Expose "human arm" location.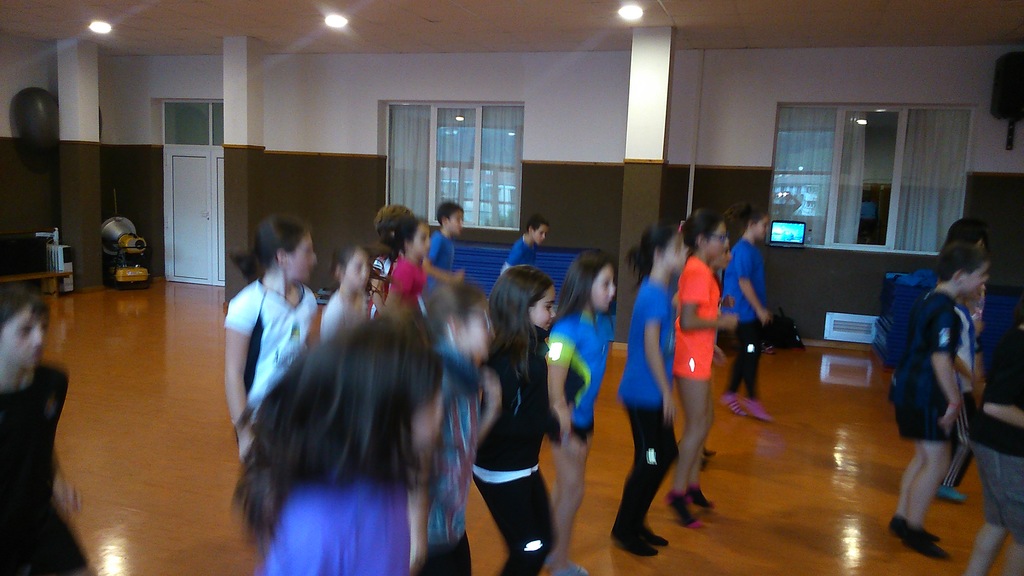
Exposed at crop(480, 362, 503, 438).
